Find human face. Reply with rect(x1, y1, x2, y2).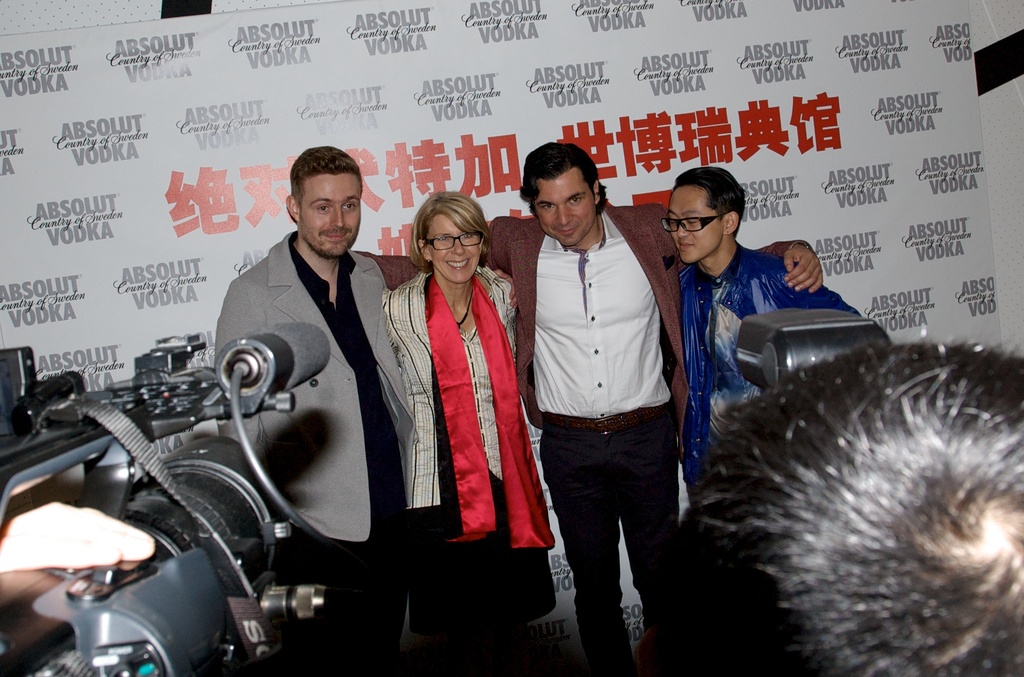
rect(298, 175, 362, 261).
